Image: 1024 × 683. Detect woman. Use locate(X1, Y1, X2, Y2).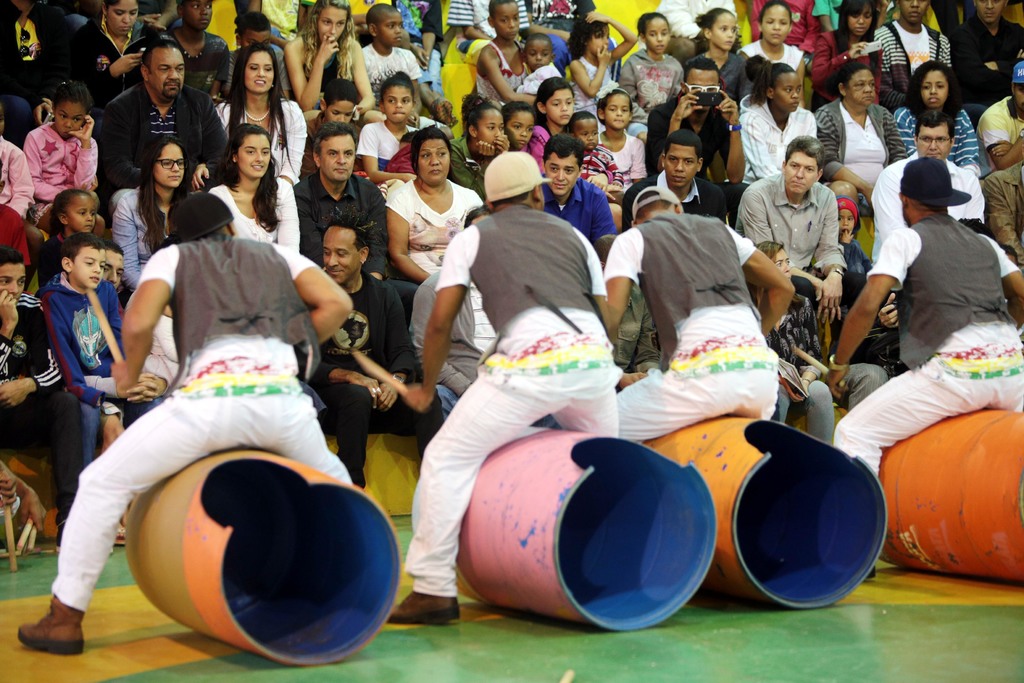
locate(745, 240, 836, 443).
